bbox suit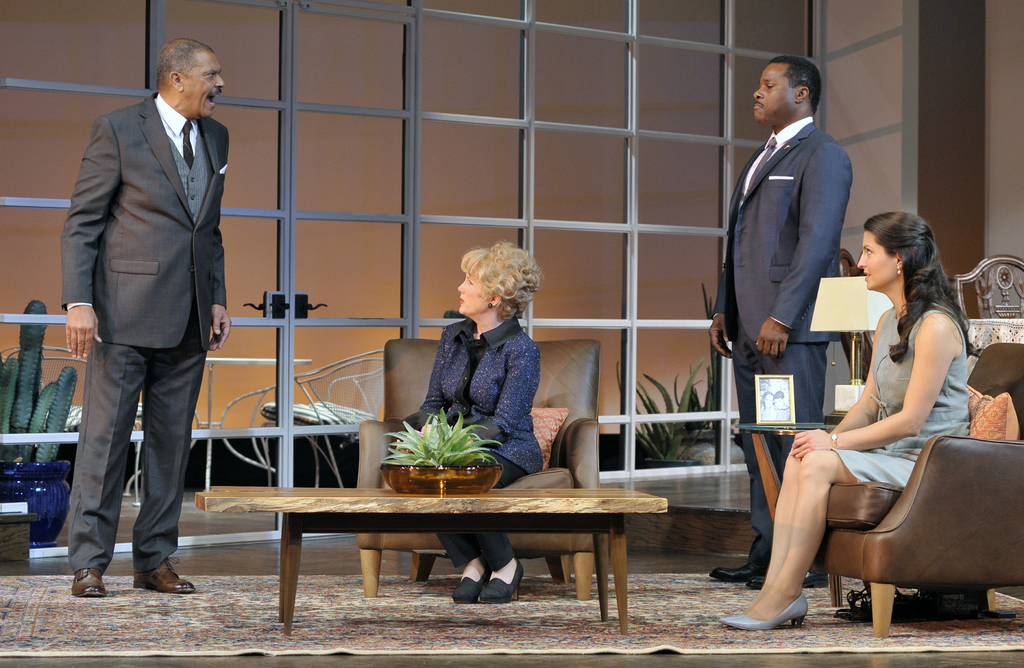
bbox=(52, 36, 239, 589)
